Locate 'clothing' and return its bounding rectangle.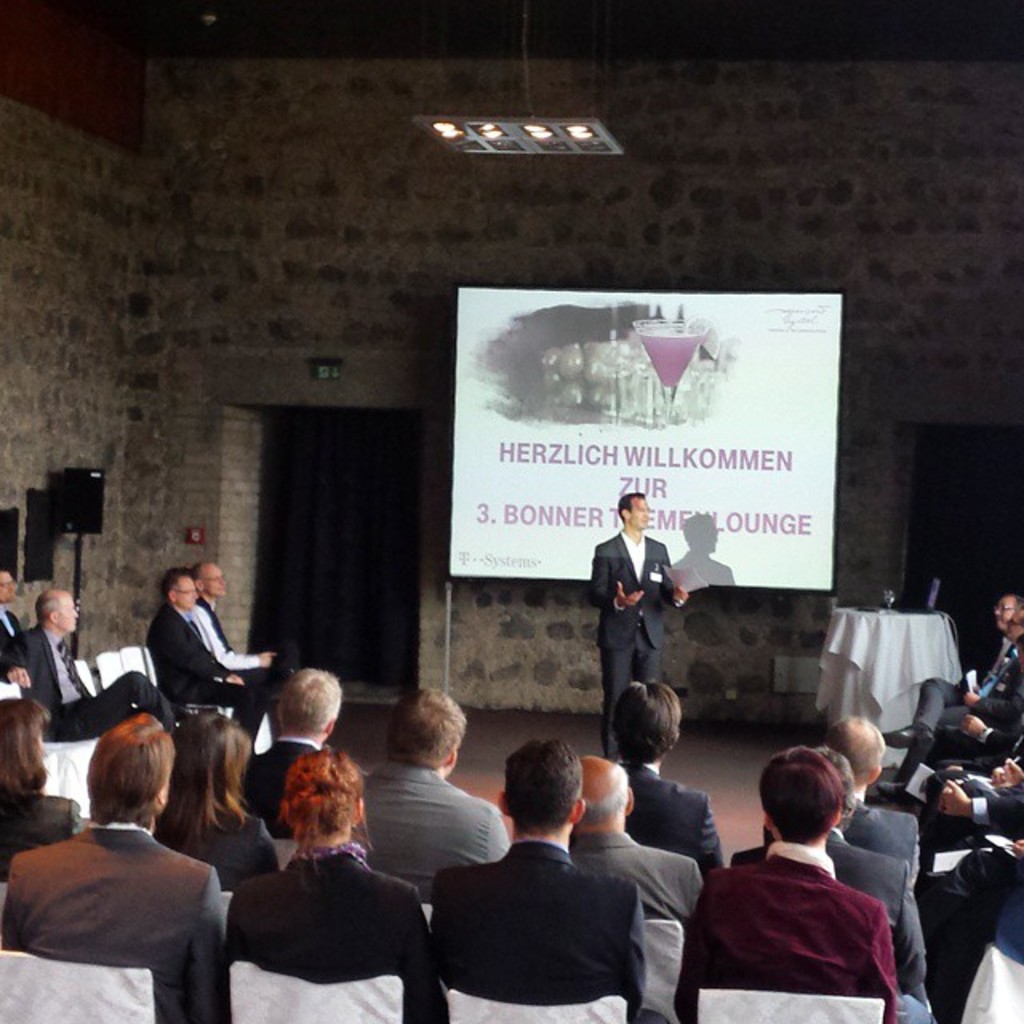
923, 840, 1022, 1022.
